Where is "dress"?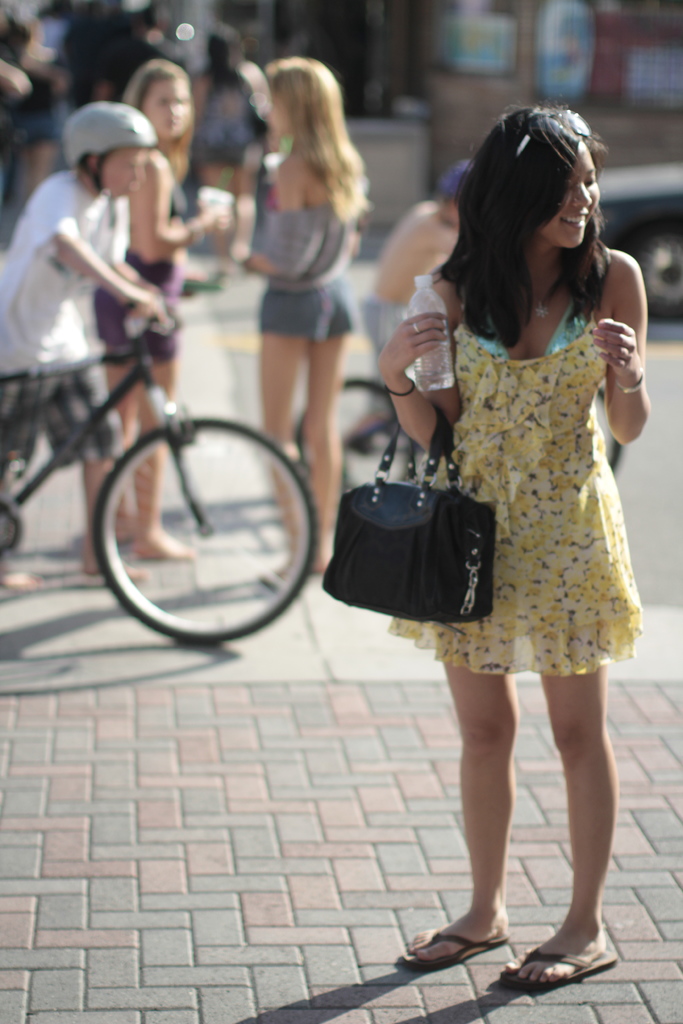
pyautogui.locateOnScreen(386, 280, 646, 685).
